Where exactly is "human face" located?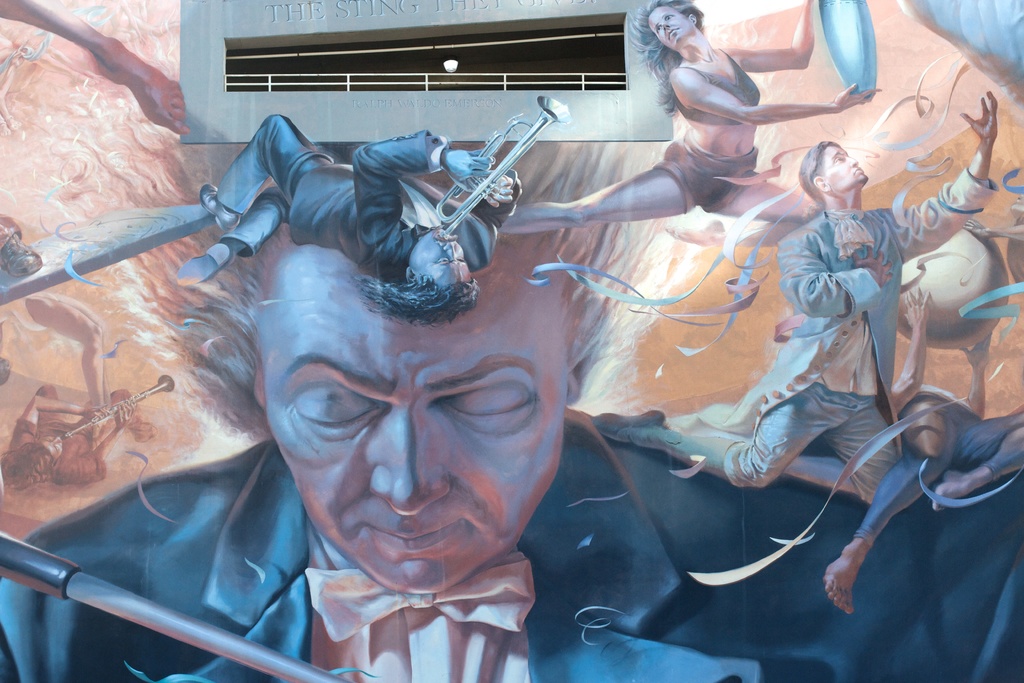
Its bounding box is 644/4/694/45.
